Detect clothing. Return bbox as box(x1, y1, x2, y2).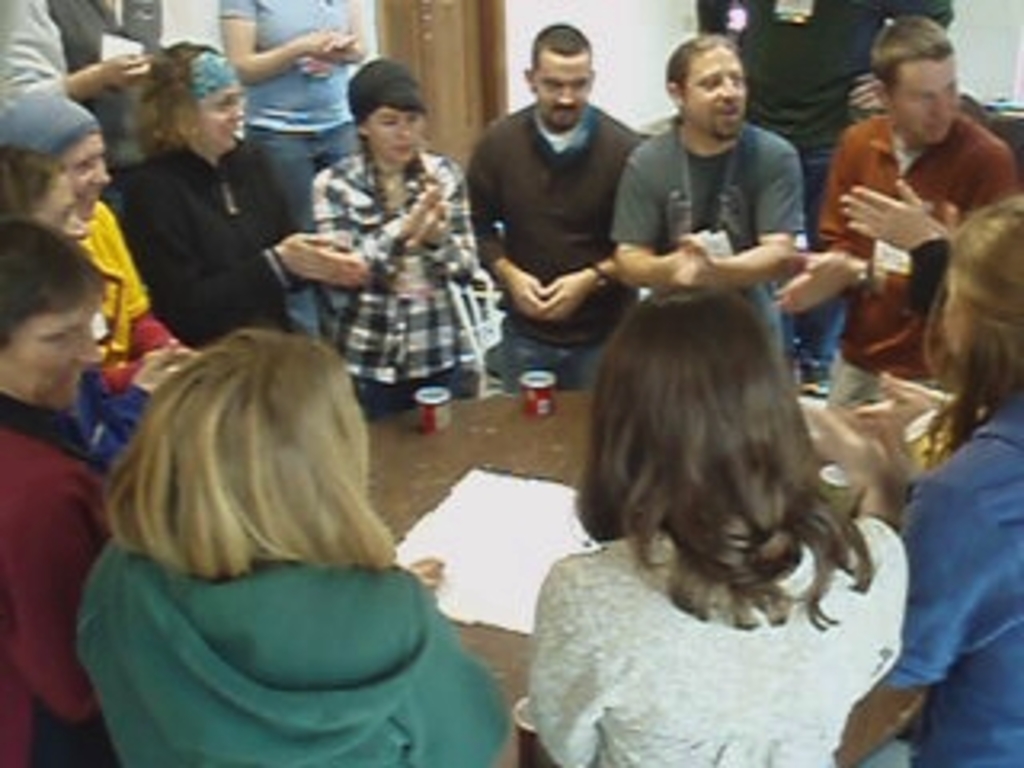
box(54, 208, 198, 397).
